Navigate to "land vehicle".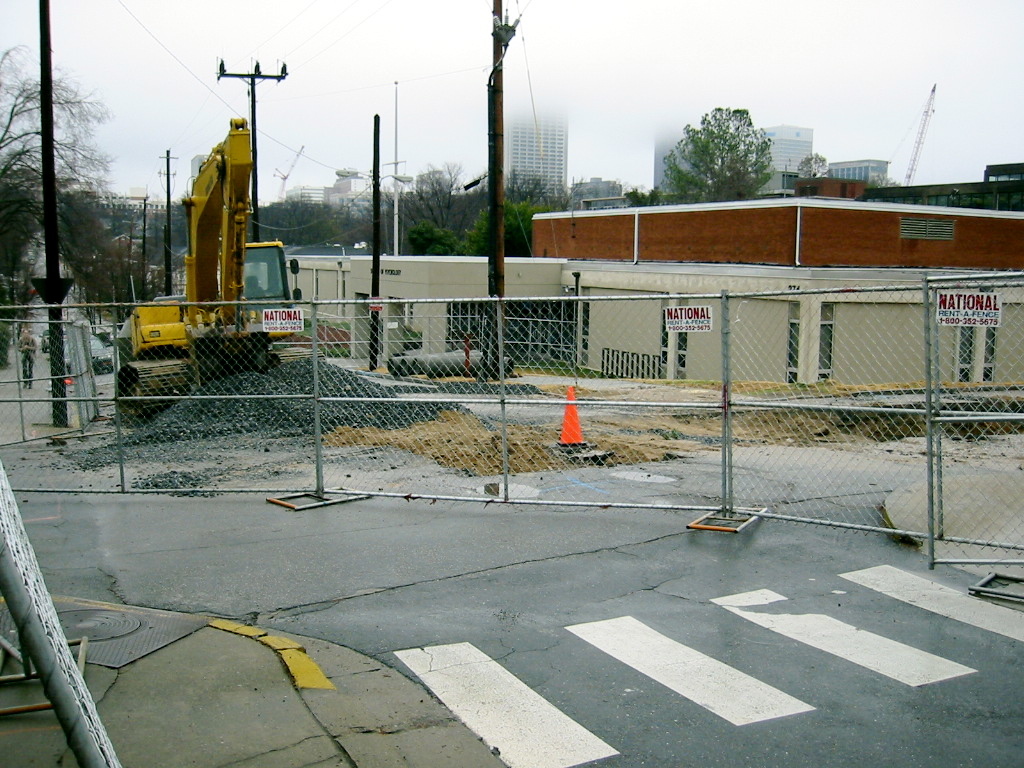
Navigation target: (119, 117, 303, 424).
